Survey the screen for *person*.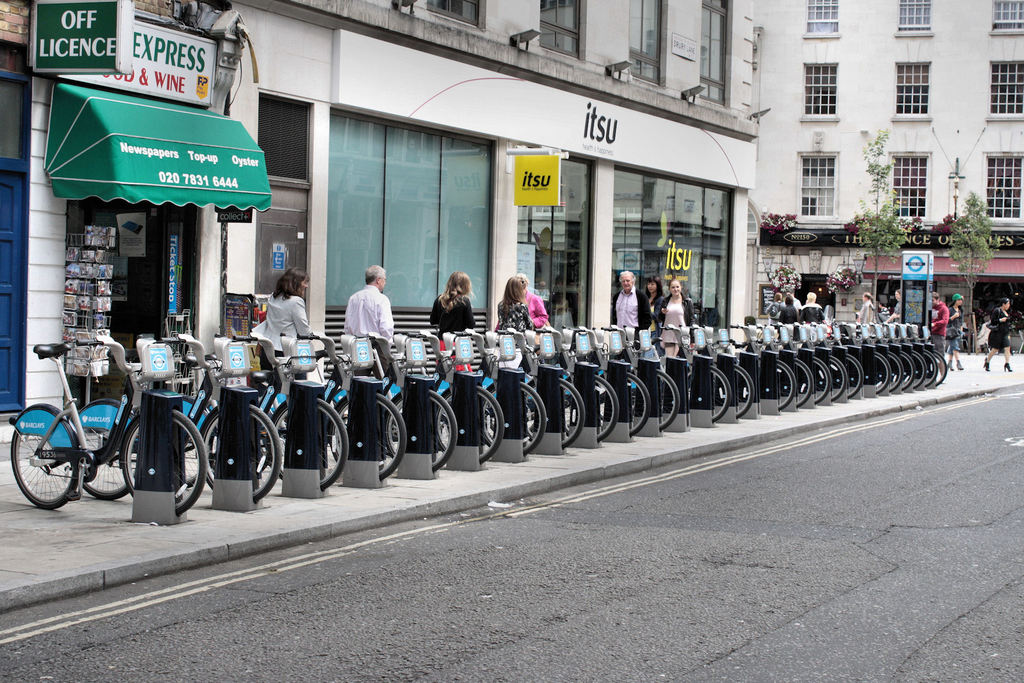
Survey found: 430, 268, 481, 334.
